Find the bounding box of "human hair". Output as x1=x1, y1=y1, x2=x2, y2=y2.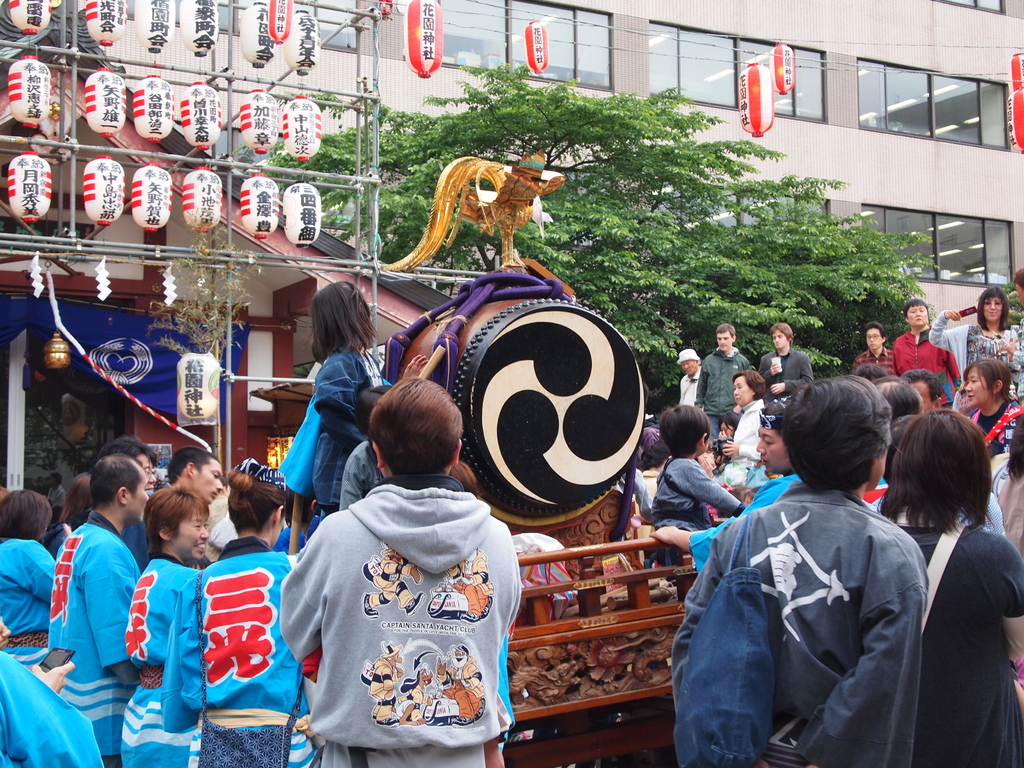
x1=735, y1=371, x2=768, y2=399.
